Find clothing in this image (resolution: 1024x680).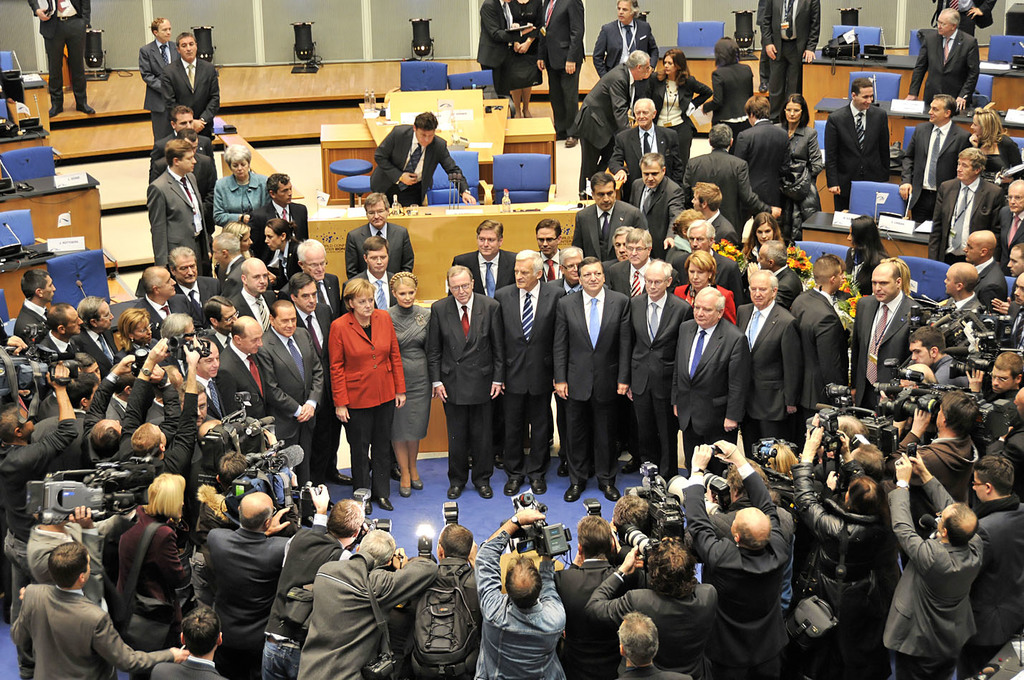
select_region(619, 173, 680, 262).
